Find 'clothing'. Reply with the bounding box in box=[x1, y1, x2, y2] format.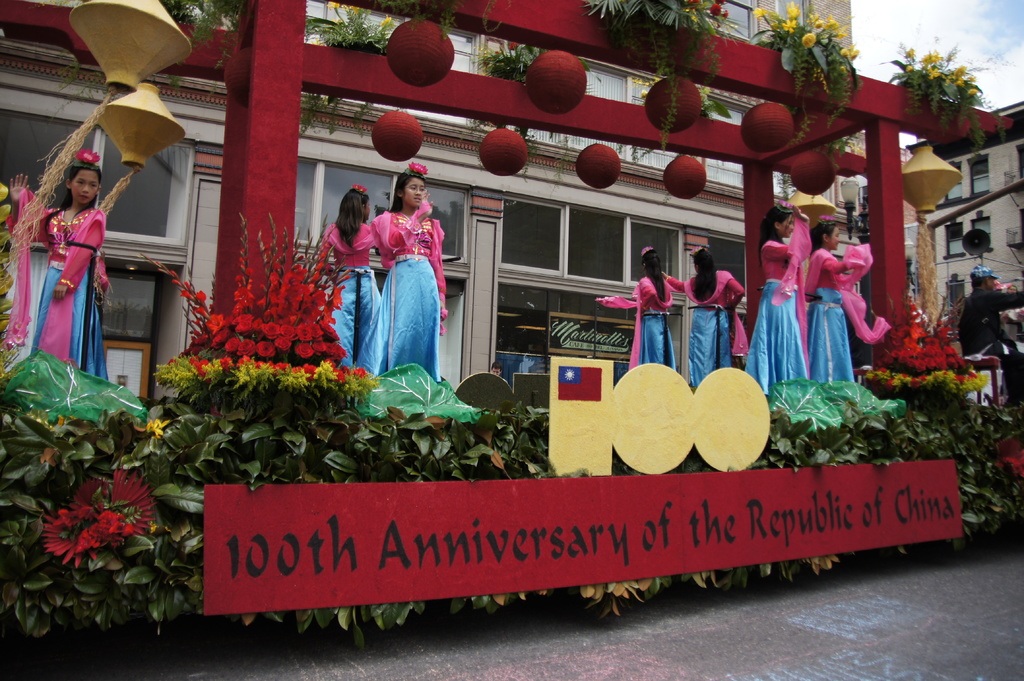
box=[611, 274, 684, 373].
